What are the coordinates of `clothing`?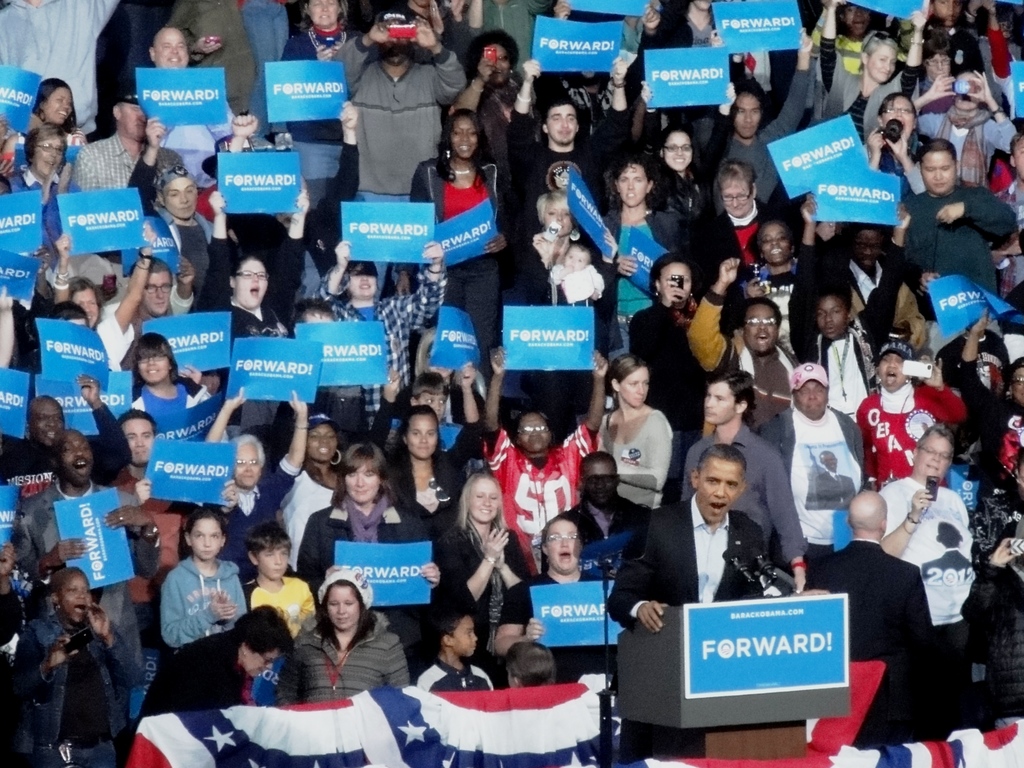
detection(607, 495, 781, 627).
